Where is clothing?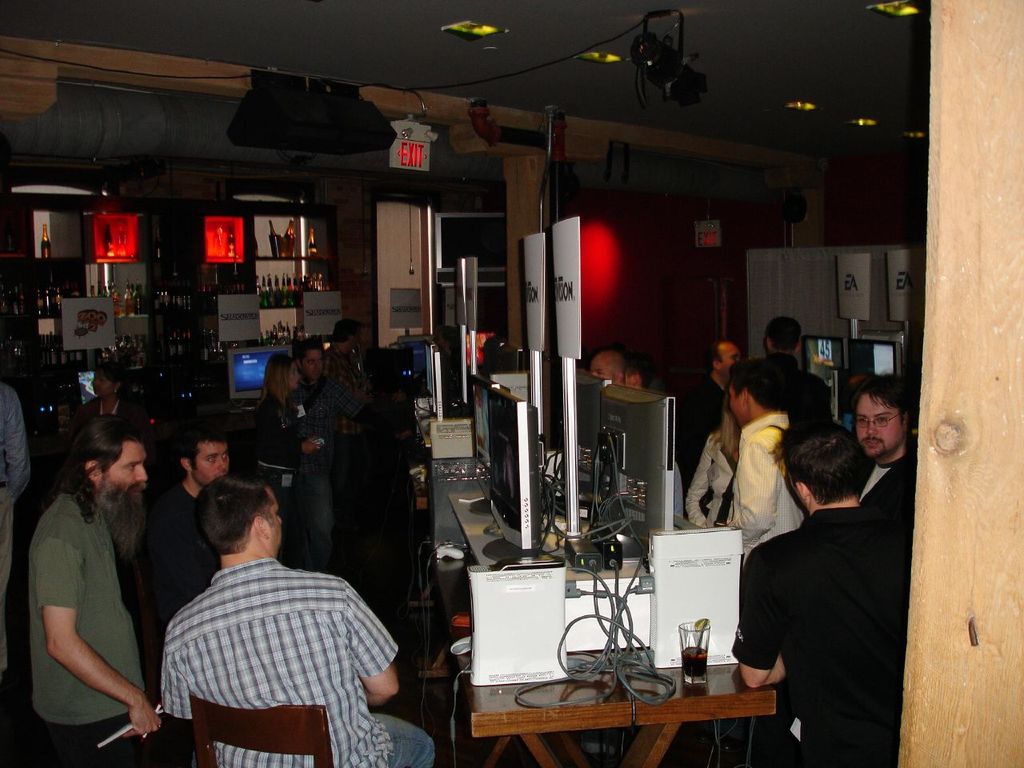
x1=162, y1=560, x2=438, y2=767.
